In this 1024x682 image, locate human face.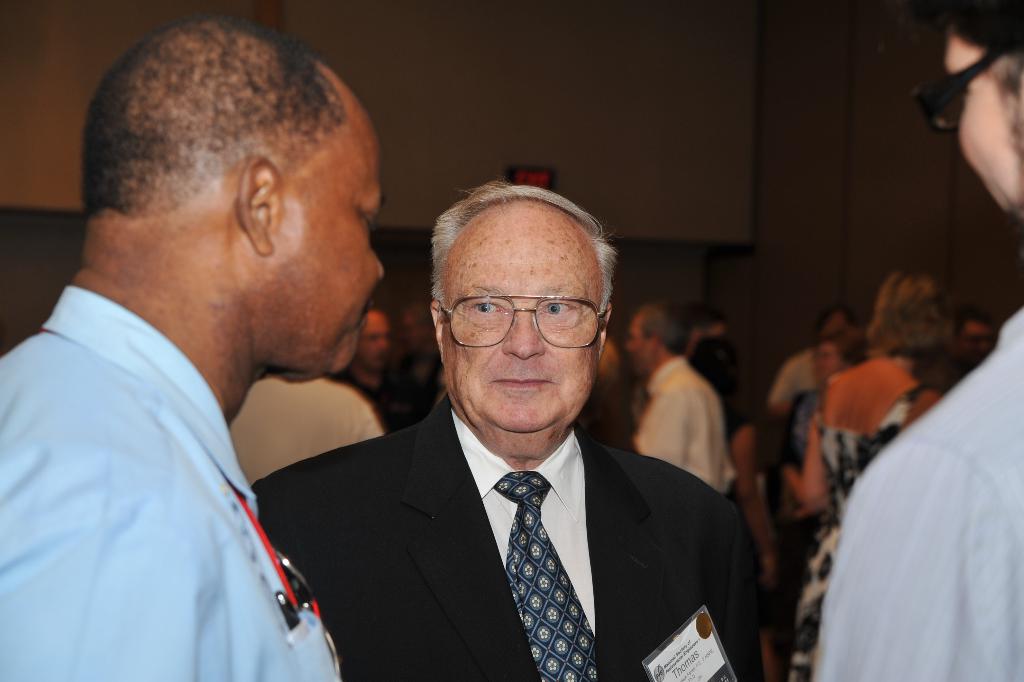
Bounding box: 359/311/389/366.
